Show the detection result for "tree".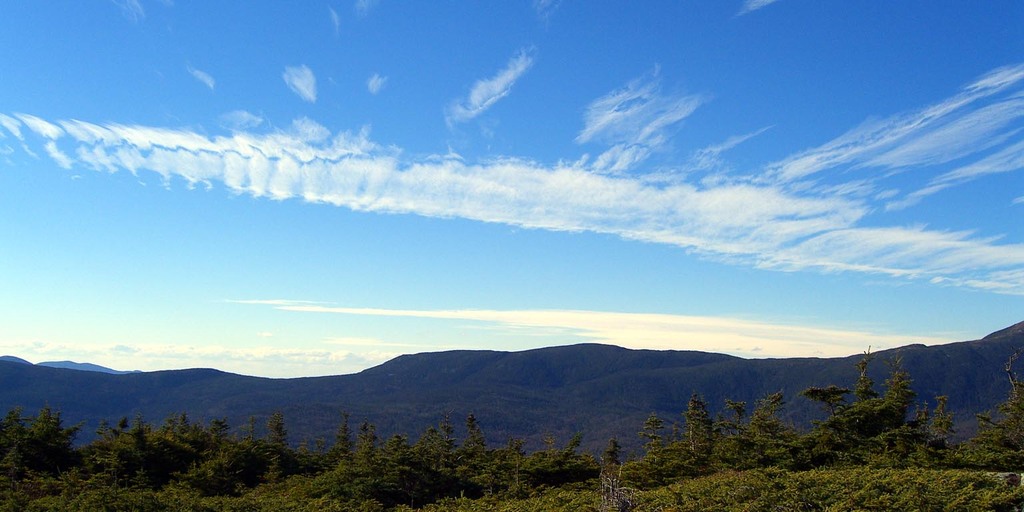
box(919, 352, 1023, 481).
